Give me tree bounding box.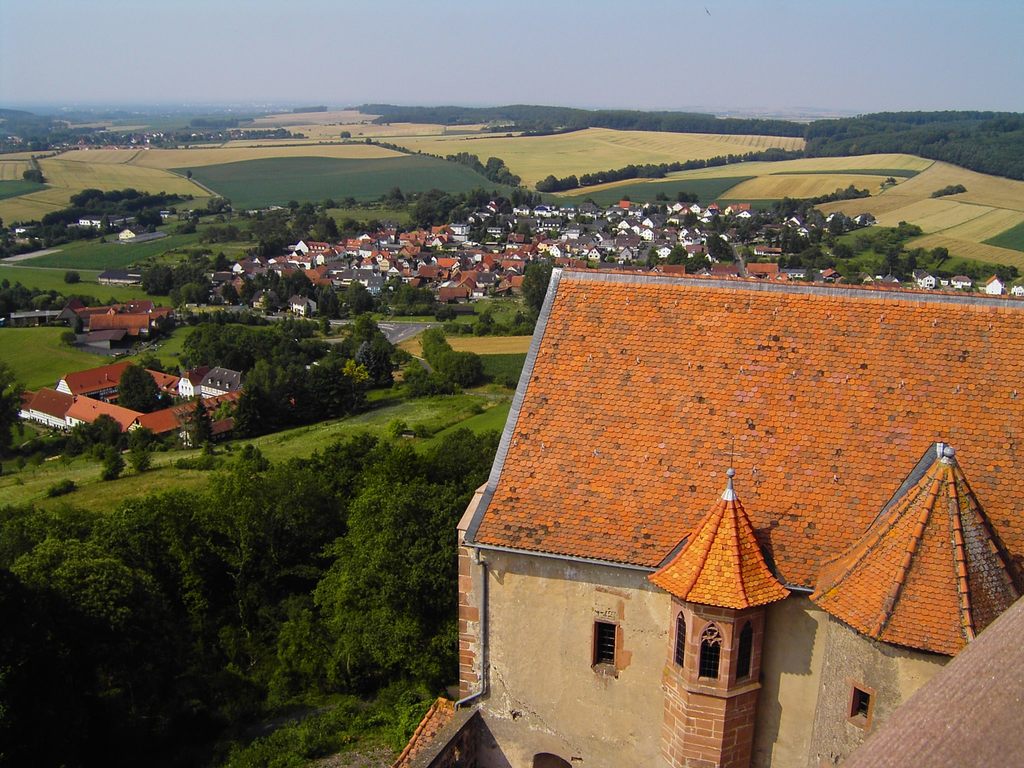
<region>192, 117, 241, 130</region>.
